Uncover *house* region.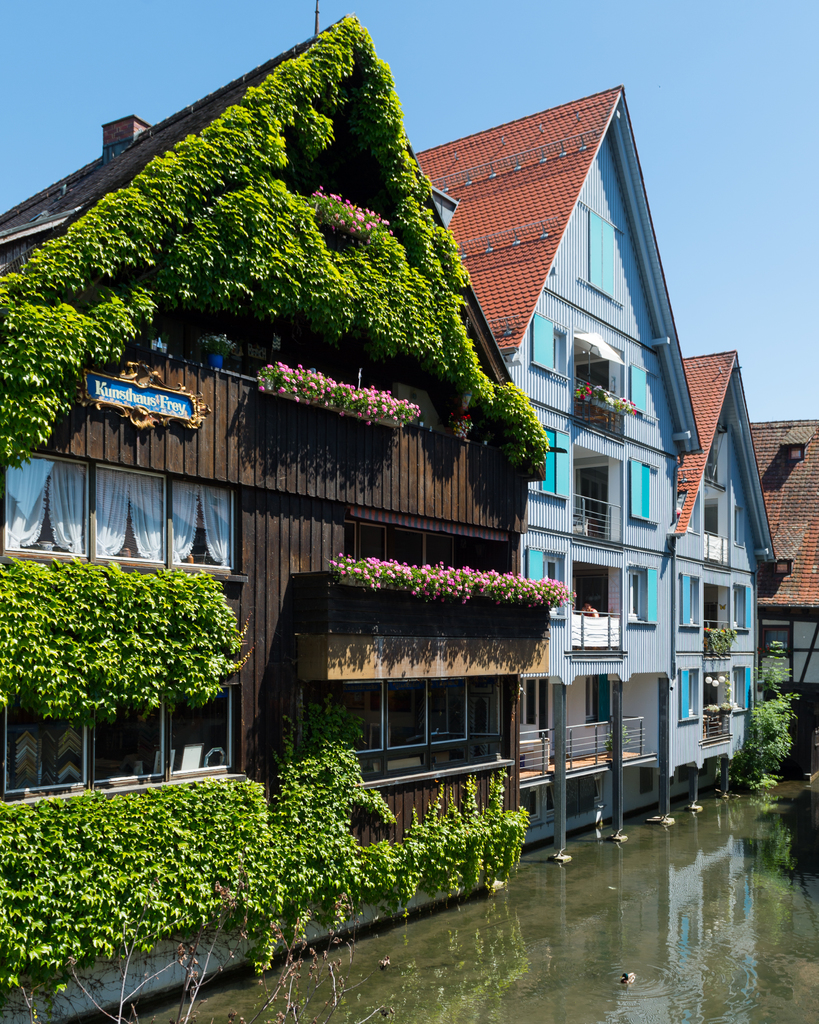
Uncovered: x1=753, y1=414, x2=818, y2=715.
